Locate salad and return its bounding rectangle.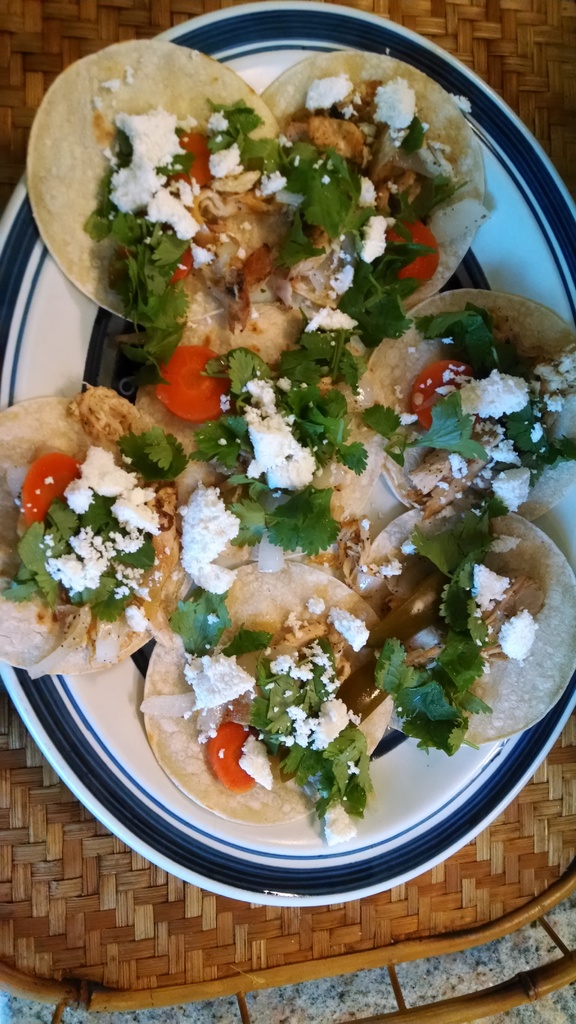
x1=11, y1=64, x2=558, y2=851.
